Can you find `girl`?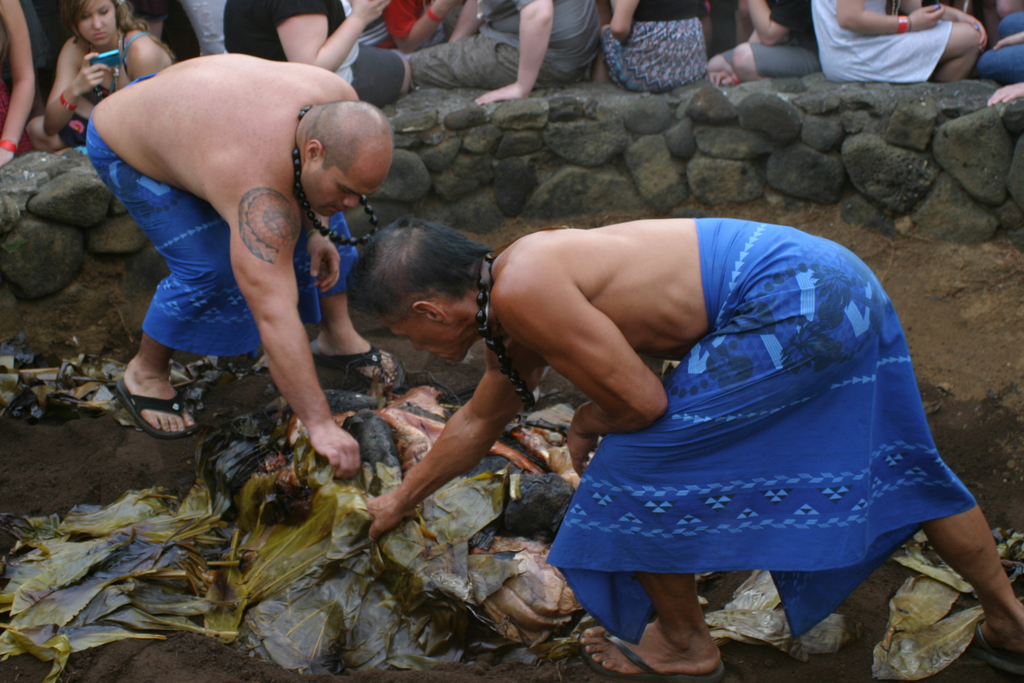
Yes, bounding box: select_region(28, 0, 174, 147).
